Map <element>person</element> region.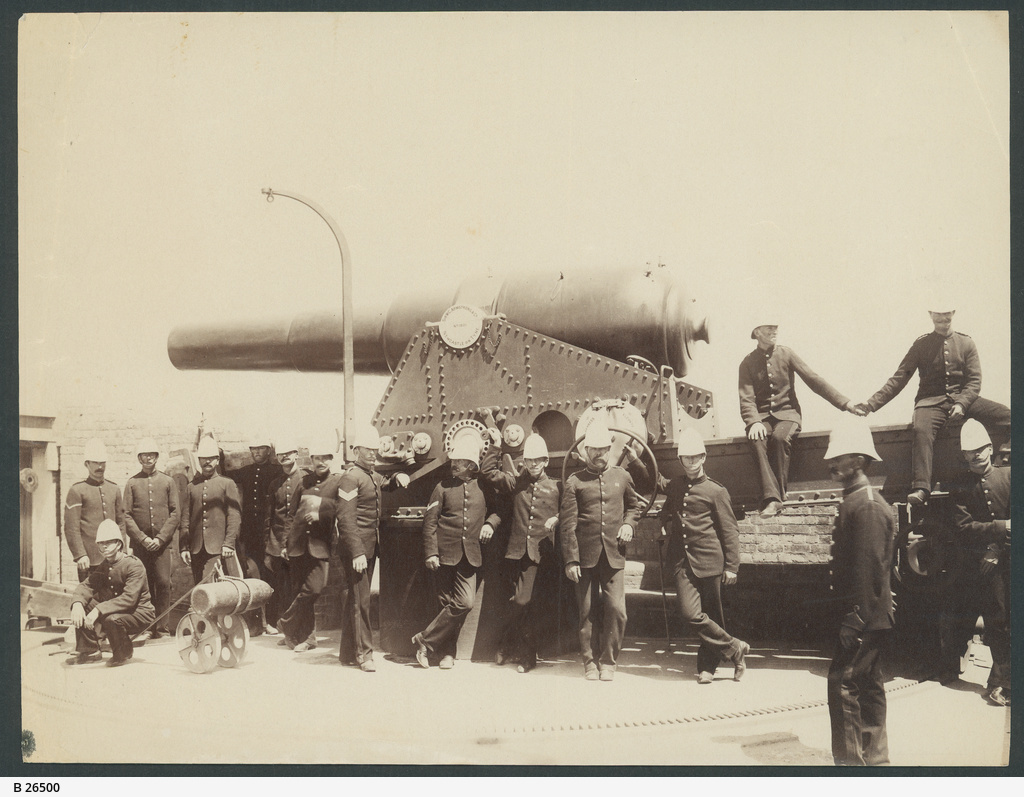
Mapped to box=[282, 439, 337, 644].
